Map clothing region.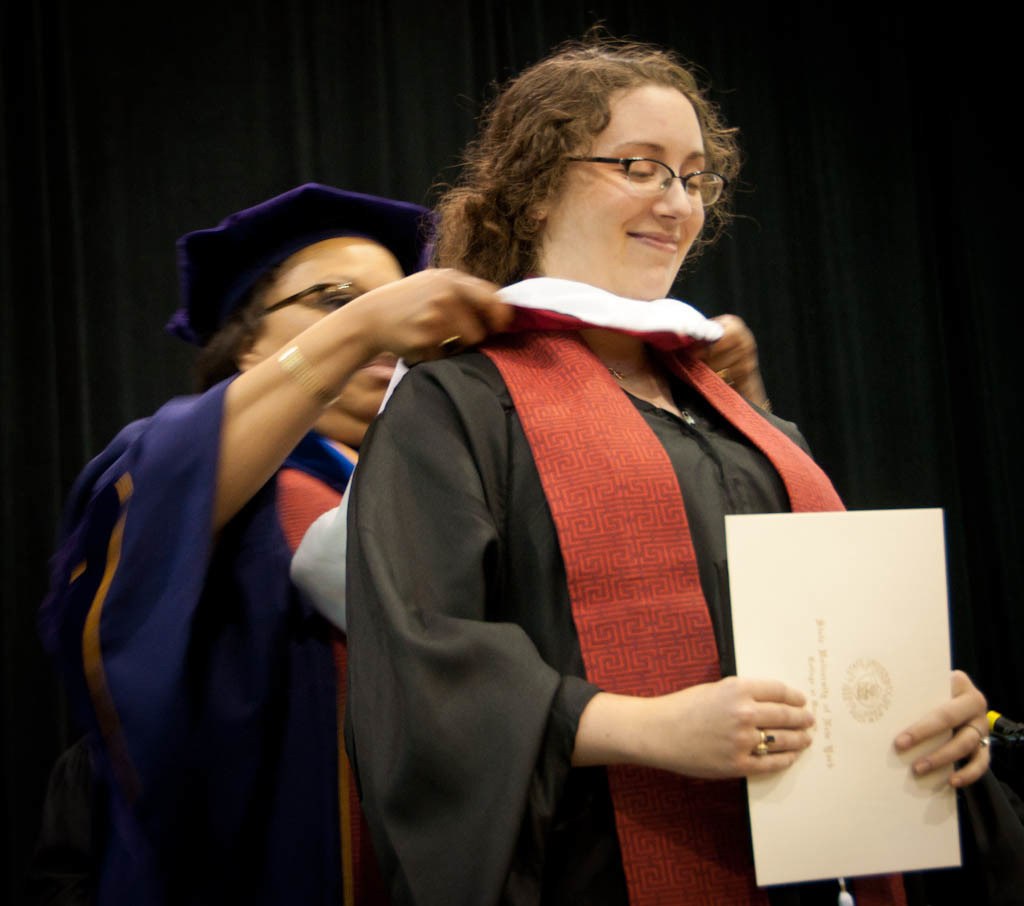
Mapped to (45, 234, 412, 905).
